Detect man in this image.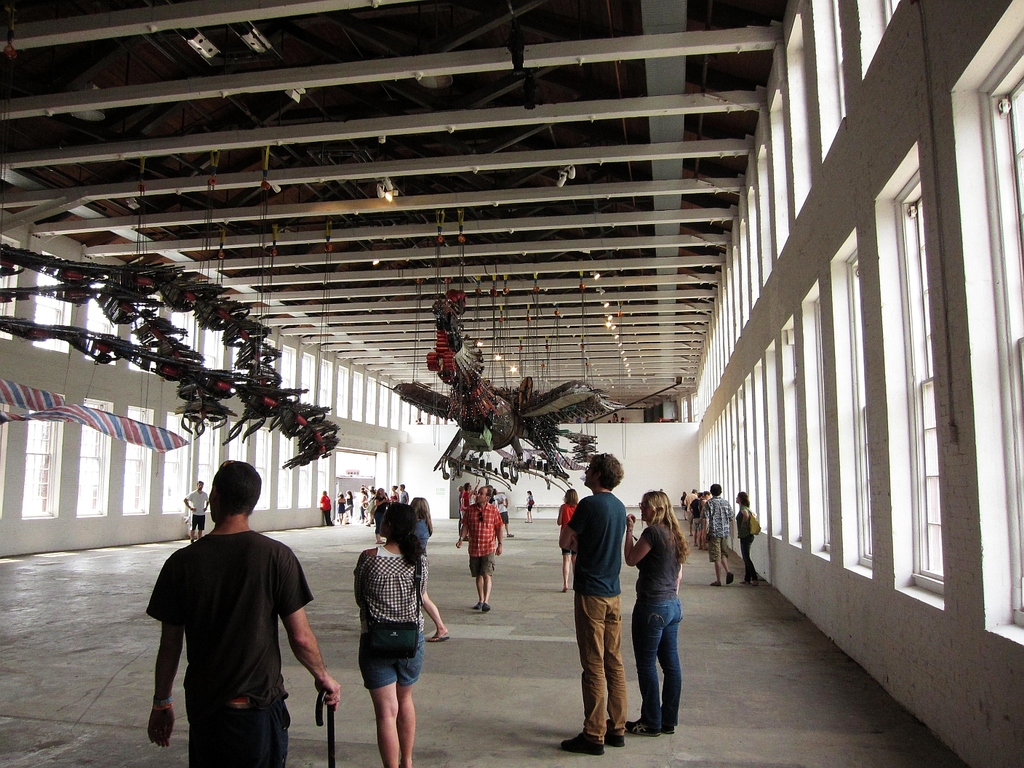
Detection: region(454, 483, 504, 613).
